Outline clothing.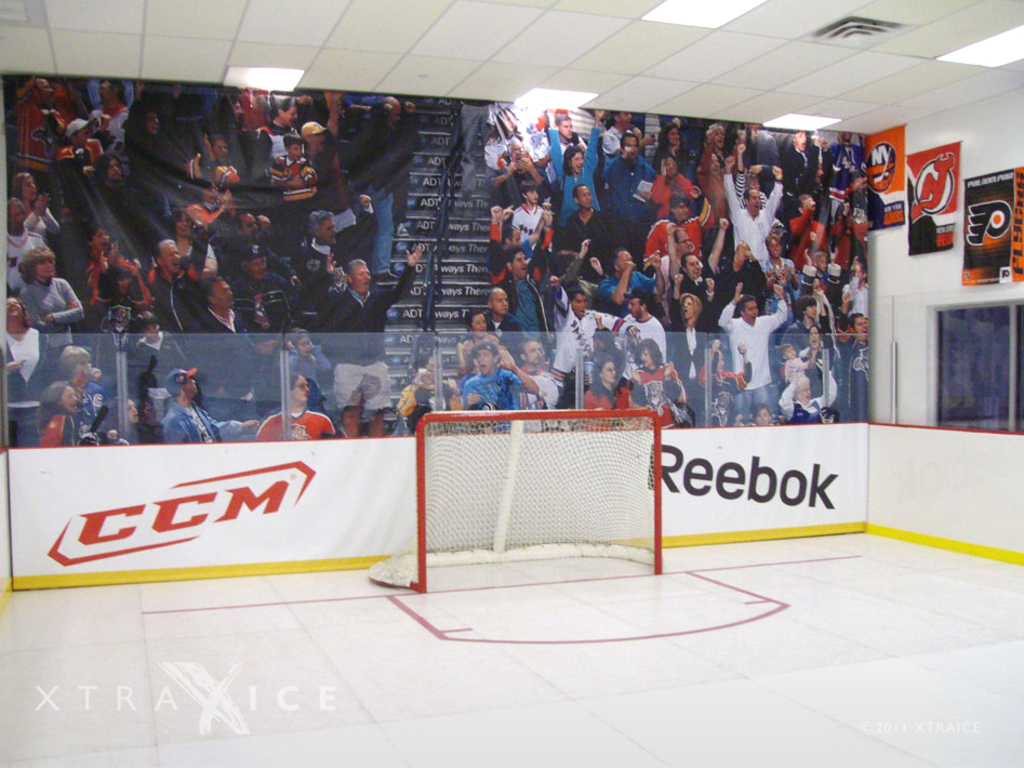
Outline: bbox(13, 272, 83, 341).
